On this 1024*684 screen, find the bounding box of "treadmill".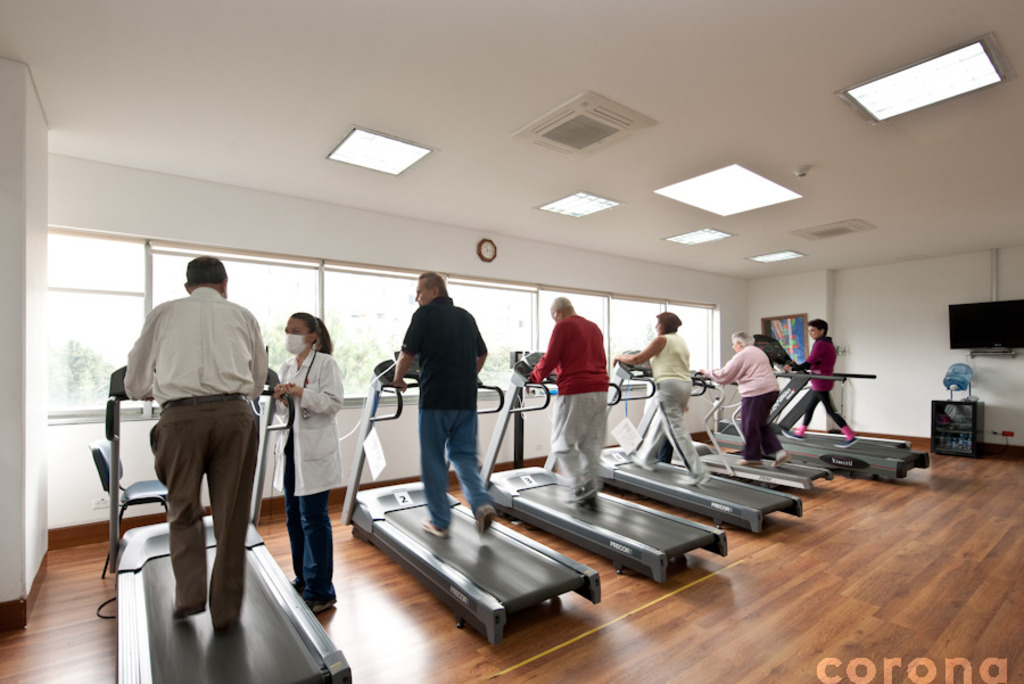
Bounding box: (116, 348, 361, 683).
